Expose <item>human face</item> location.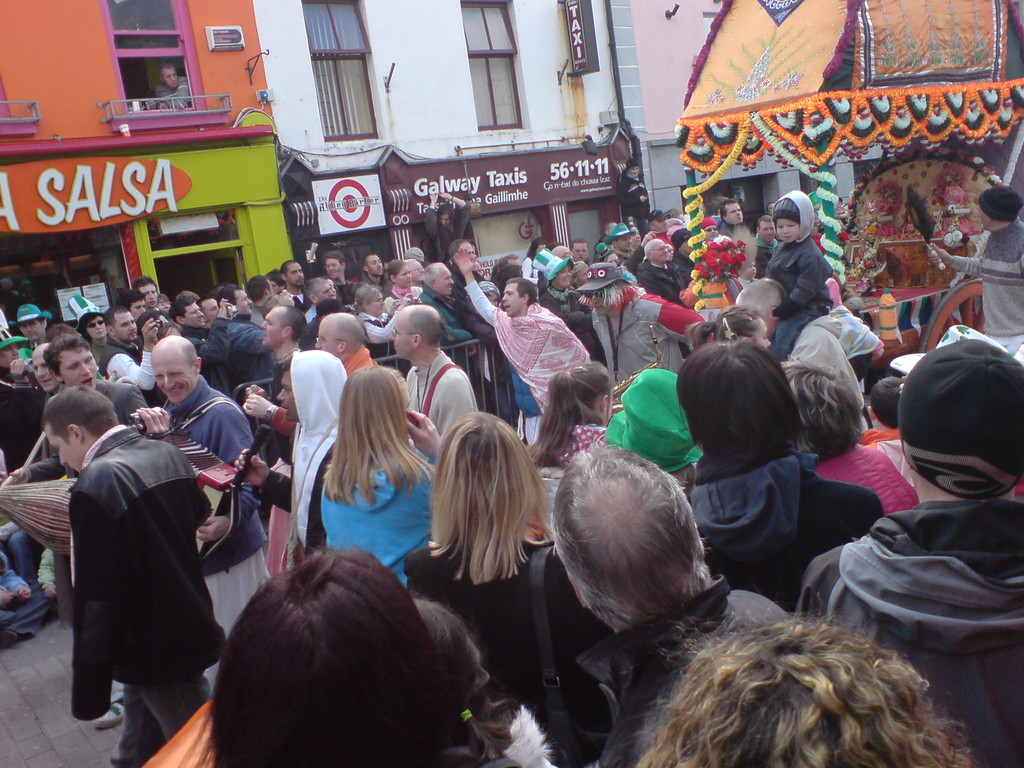
Exposed at region(752, 320, 768, 349).
